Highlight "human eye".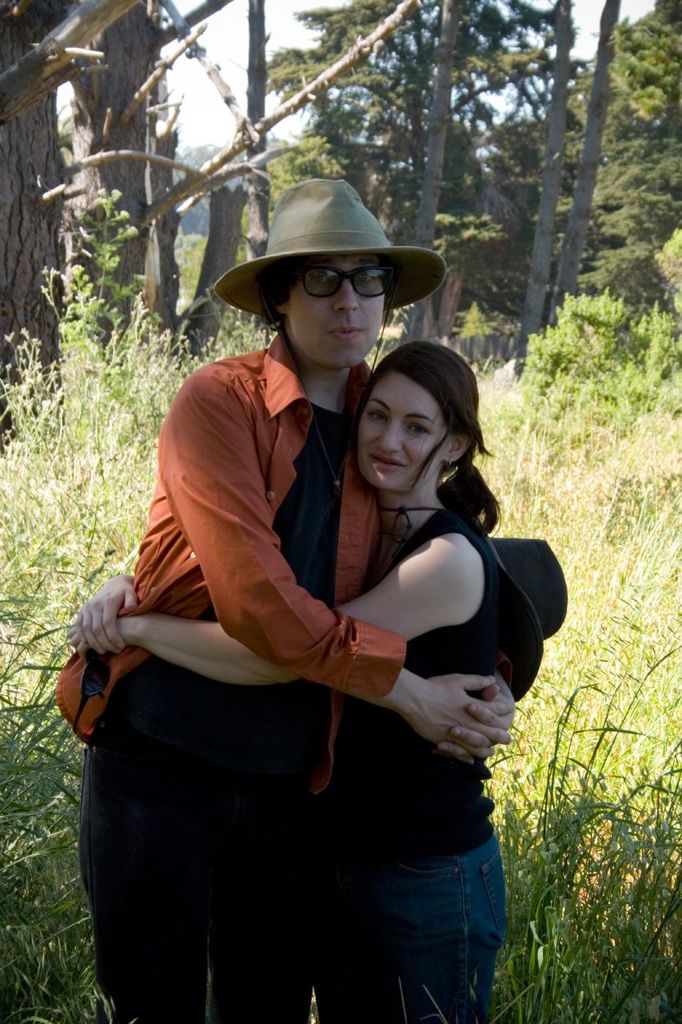
Highlighted region: {"x1": 361, "y1": 405, "x2": 389, "y2": 429}.
